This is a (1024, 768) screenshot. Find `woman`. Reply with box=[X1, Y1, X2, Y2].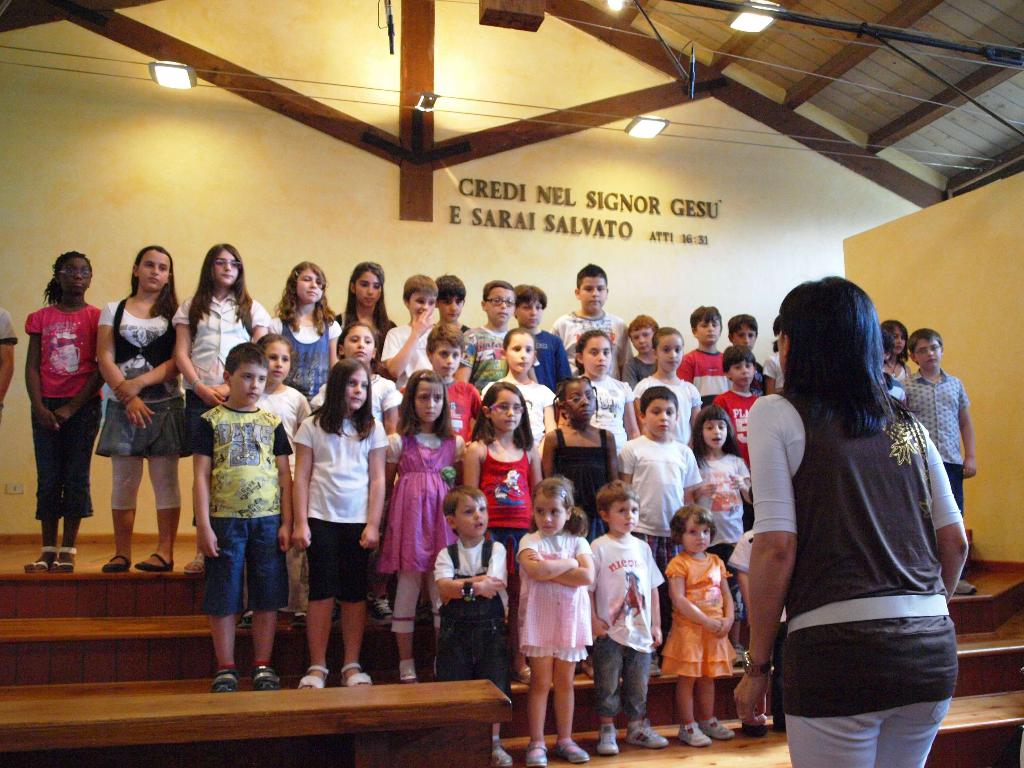
box=[724, 285, 968, 767].
